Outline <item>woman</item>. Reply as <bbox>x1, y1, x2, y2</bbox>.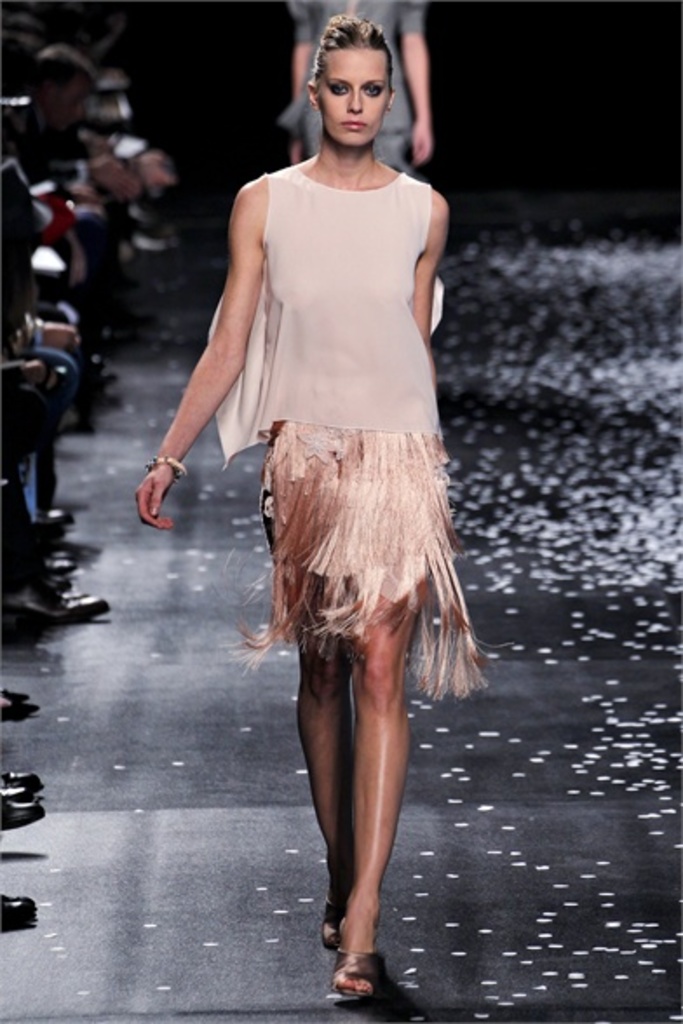
<bbox>132, 12, 450, 1010</bbox>.
